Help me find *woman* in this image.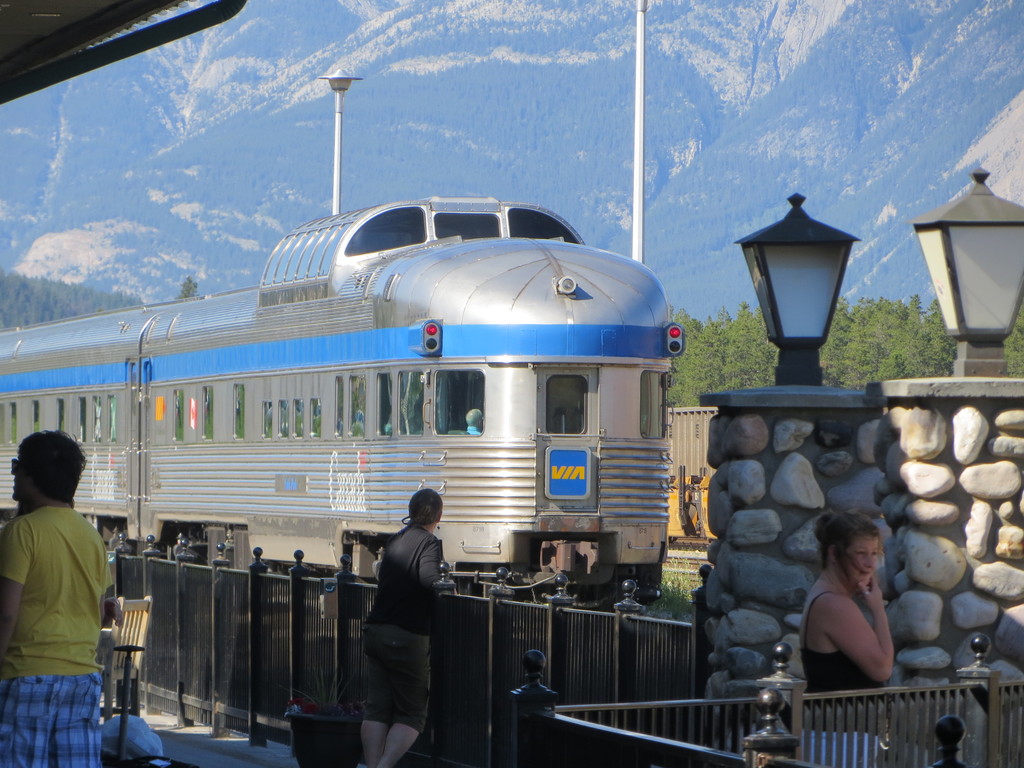
Found it: BBox(790, 512, 899, 767).
